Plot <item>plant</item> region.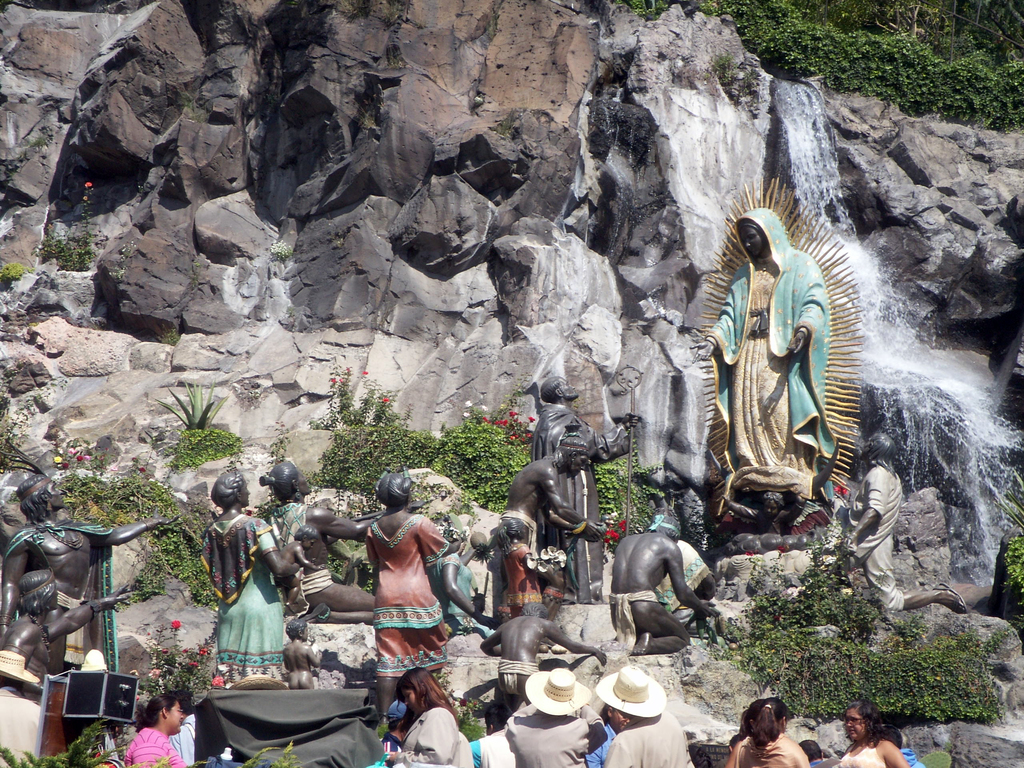
Plotted at crop(246, 417, 293, 522).
